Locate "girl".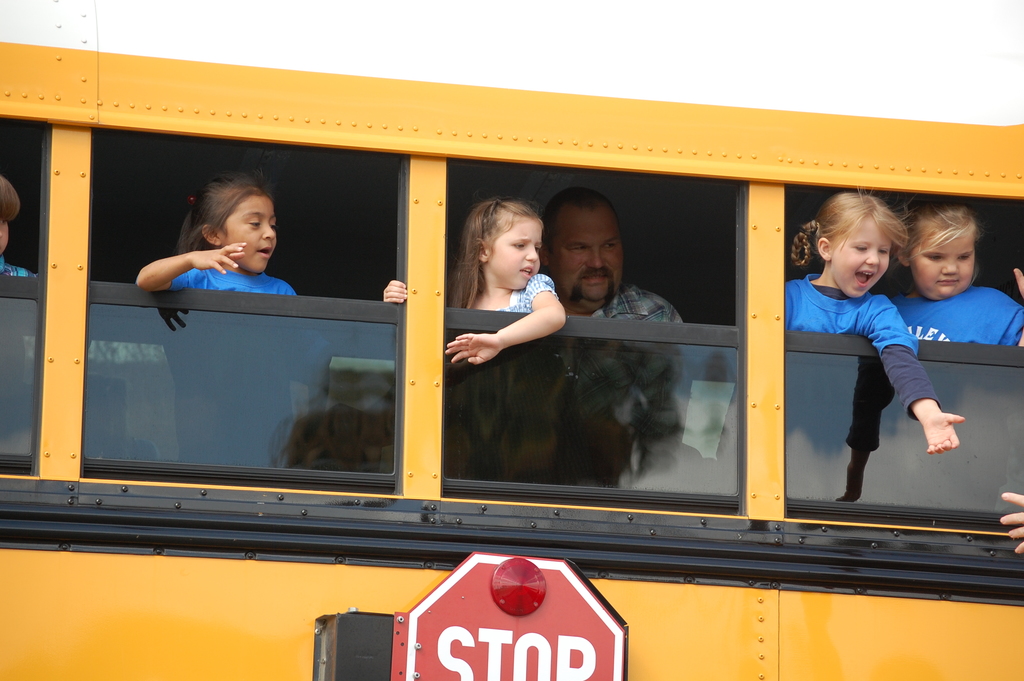
Bounding box: {"left": 385, "top": 193, "right": 566, "bottom": 481}.
